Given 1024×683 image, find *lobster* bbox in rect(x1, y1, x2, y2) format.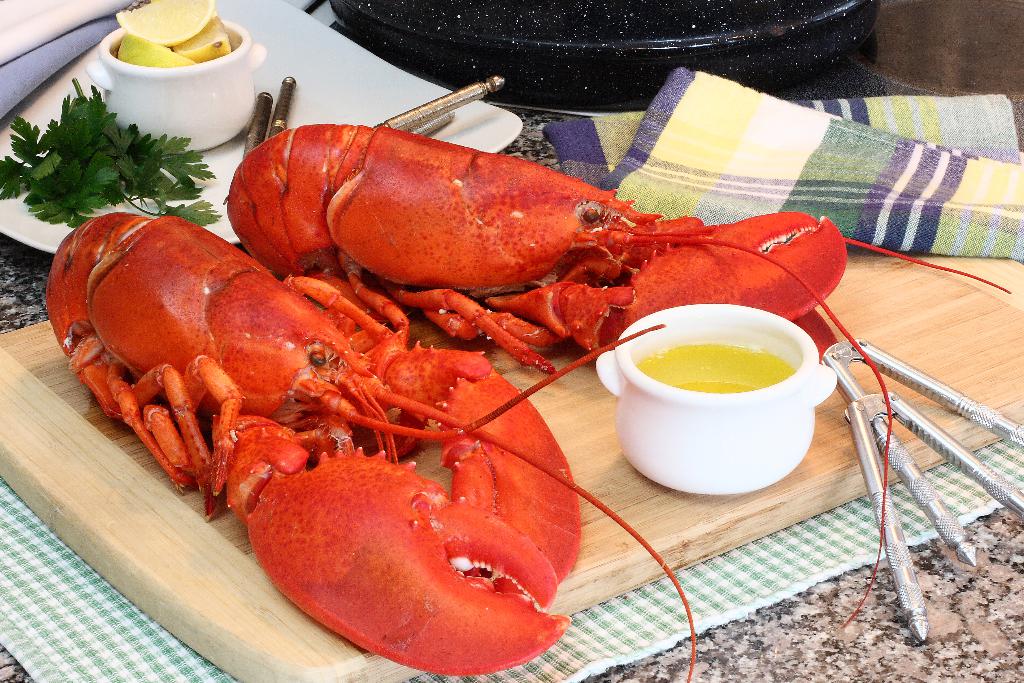
rect(227, 122, 1010, 380).
